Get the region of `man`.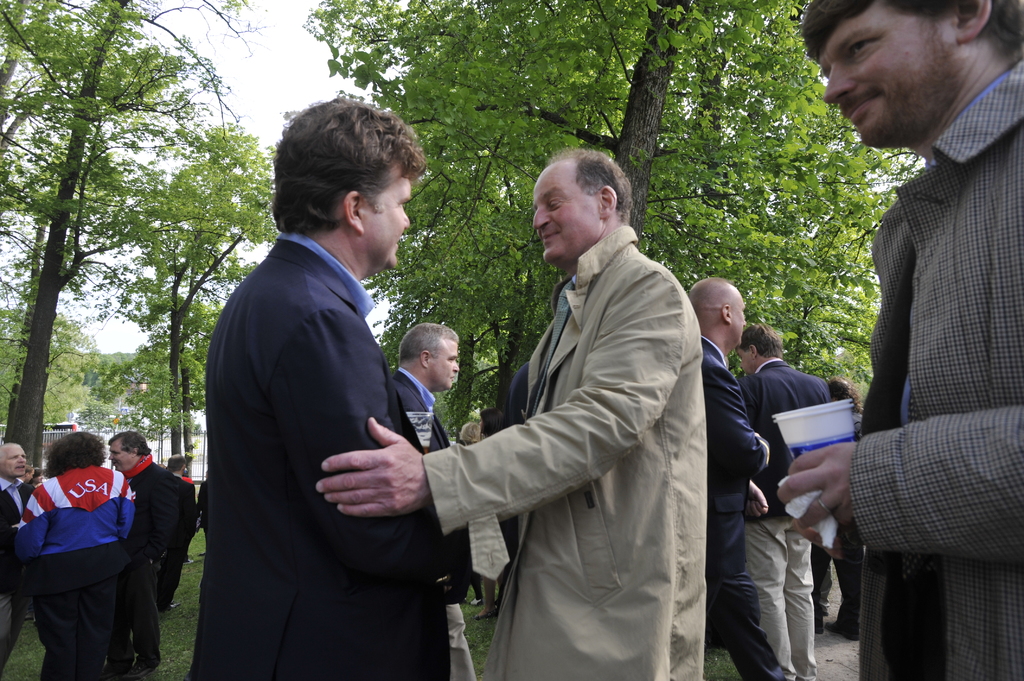
{"x1": 0, "y1": 439, "x2": 47, "y2": 680}.
